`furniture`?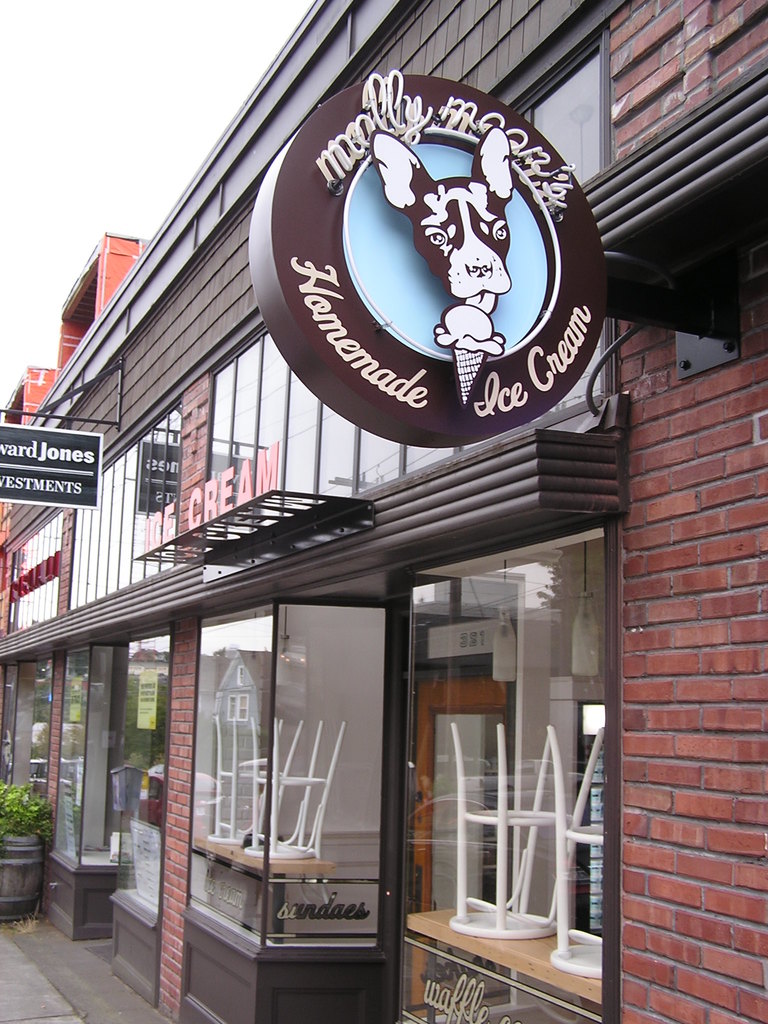
(246,713,349,856)
